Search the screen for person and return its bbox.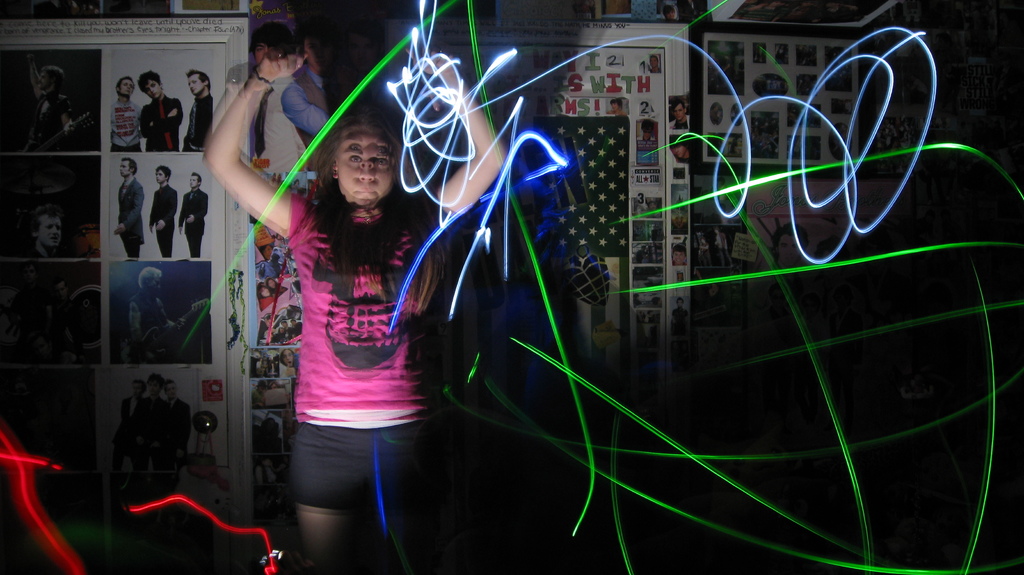
Found: {"x1": 138, "y1": 70, "x2": 182, "y2": 152}.
